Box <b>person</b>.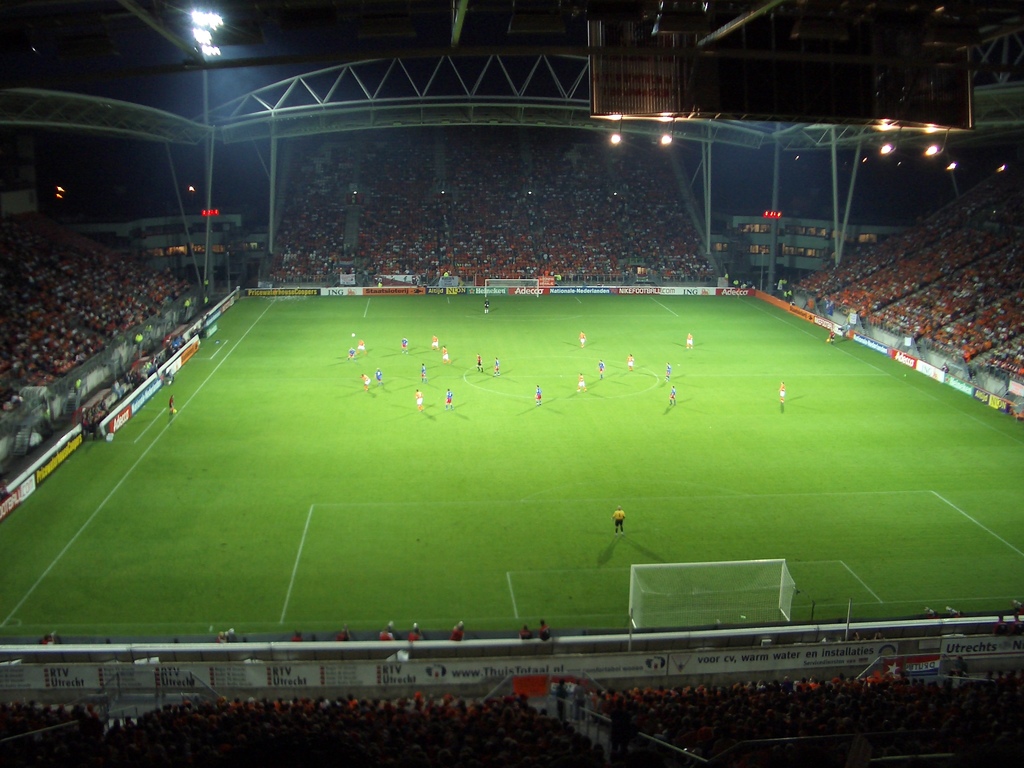
BBox(449, 620, 467, 643).
